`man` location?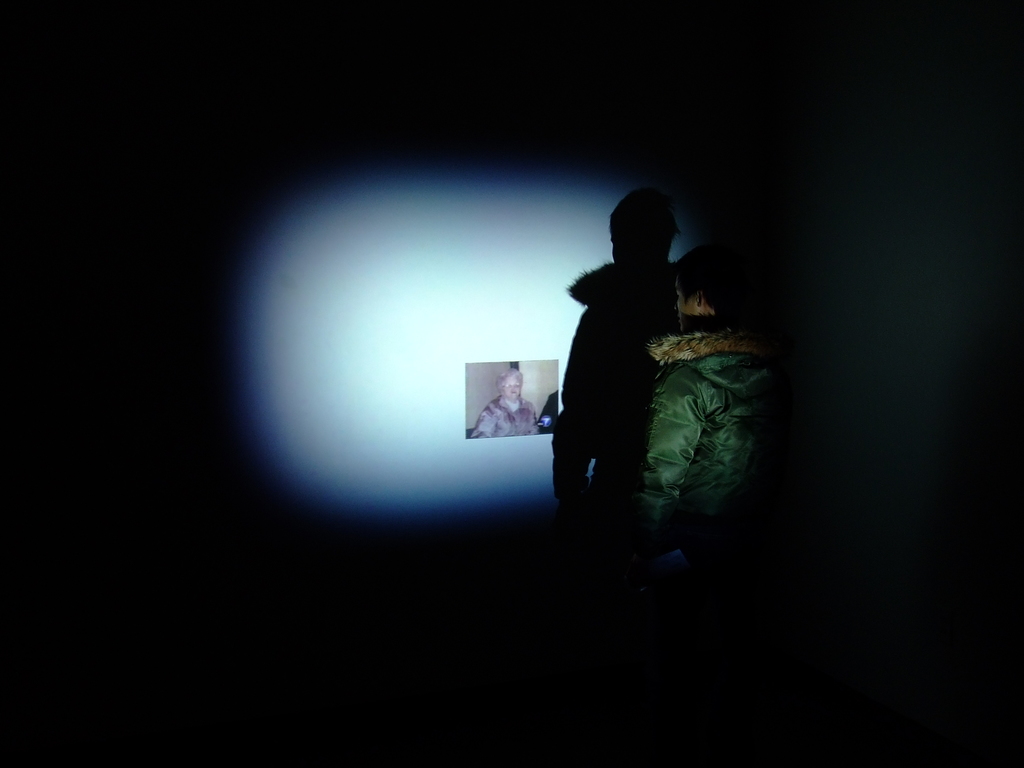
crop(626, 247, 785, 575)
